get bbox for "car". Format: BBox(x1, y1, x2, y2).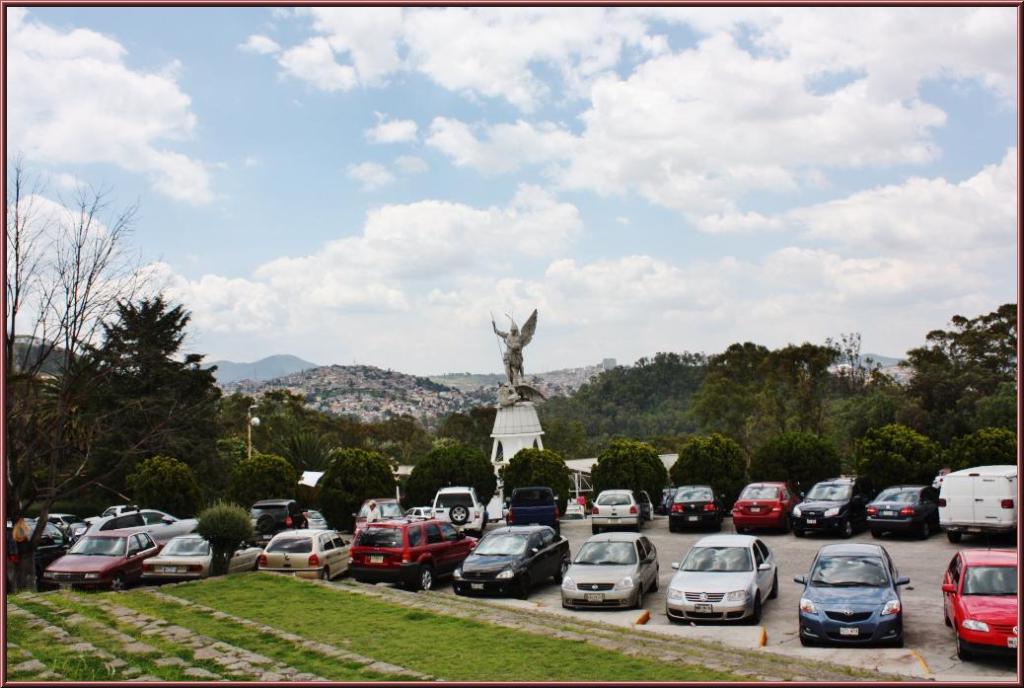
BBox(866, 483, 938, 537).
